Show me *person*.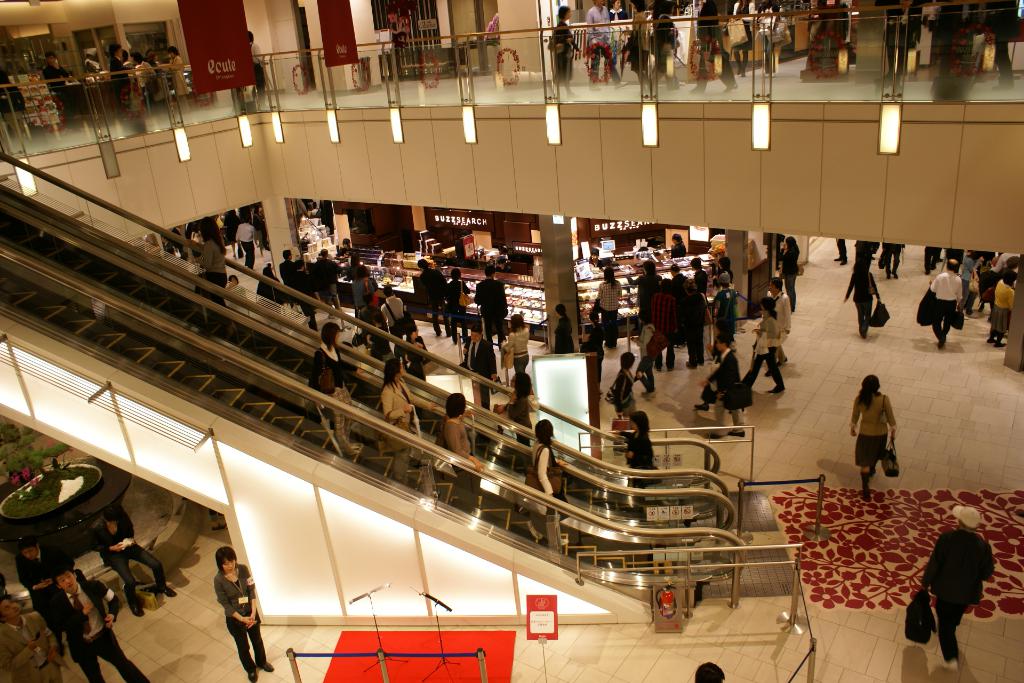
*person* is here: (416,251,463,339).
